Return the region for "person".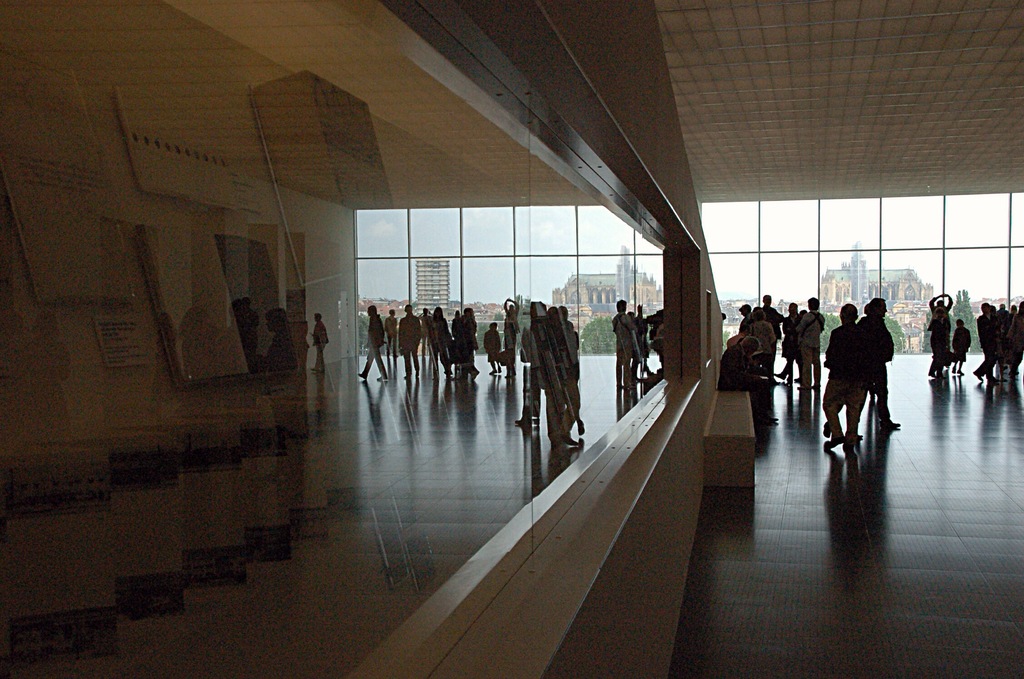
locate(941, 317, 972, 380).
